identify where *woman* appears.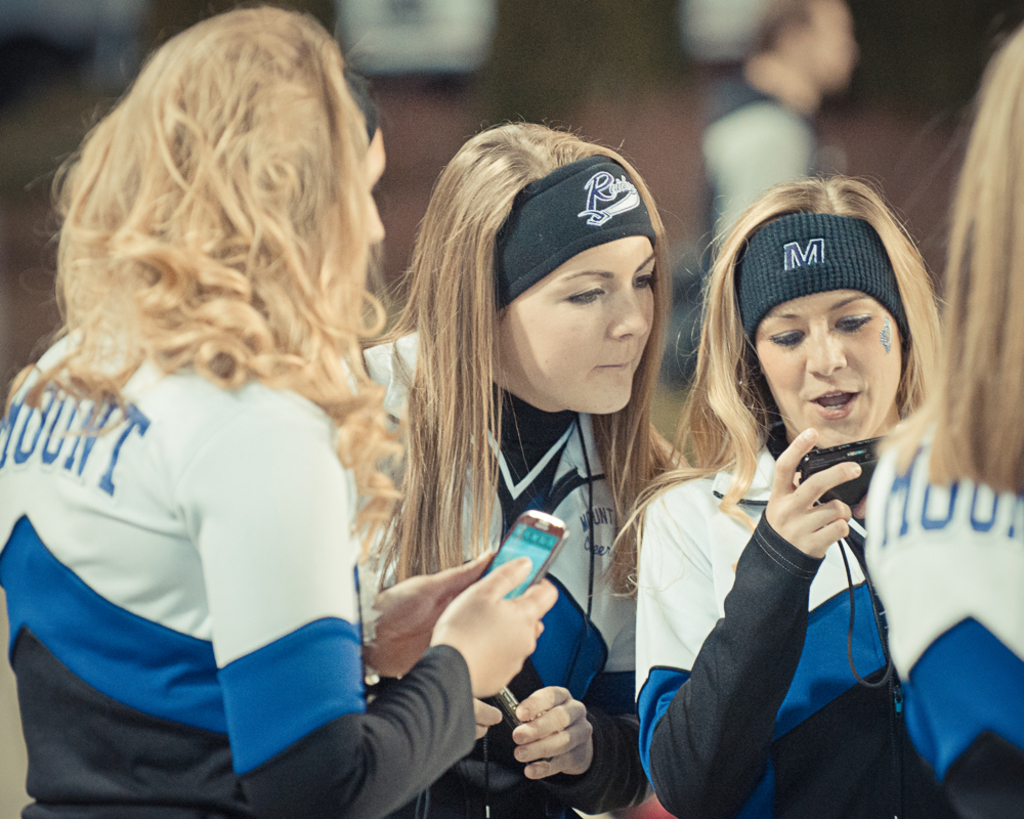
Appears at {"x1": 624, "y1": 196, "x2": 954, "y2": 795}.
